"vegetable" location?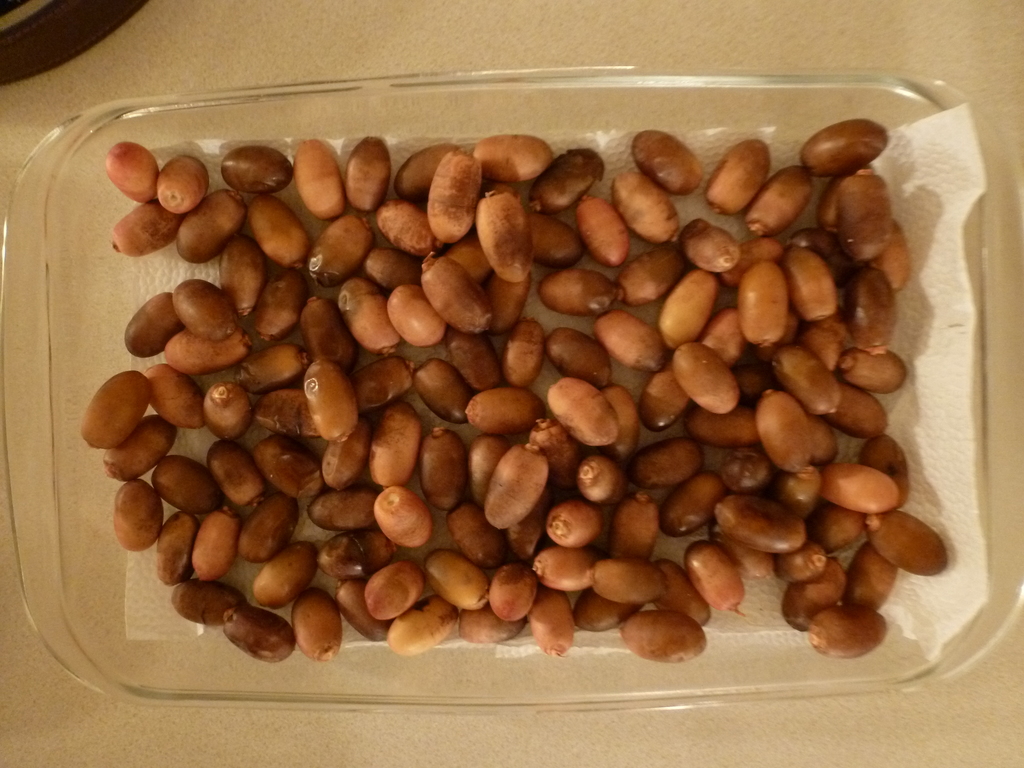
103 140 162 202
